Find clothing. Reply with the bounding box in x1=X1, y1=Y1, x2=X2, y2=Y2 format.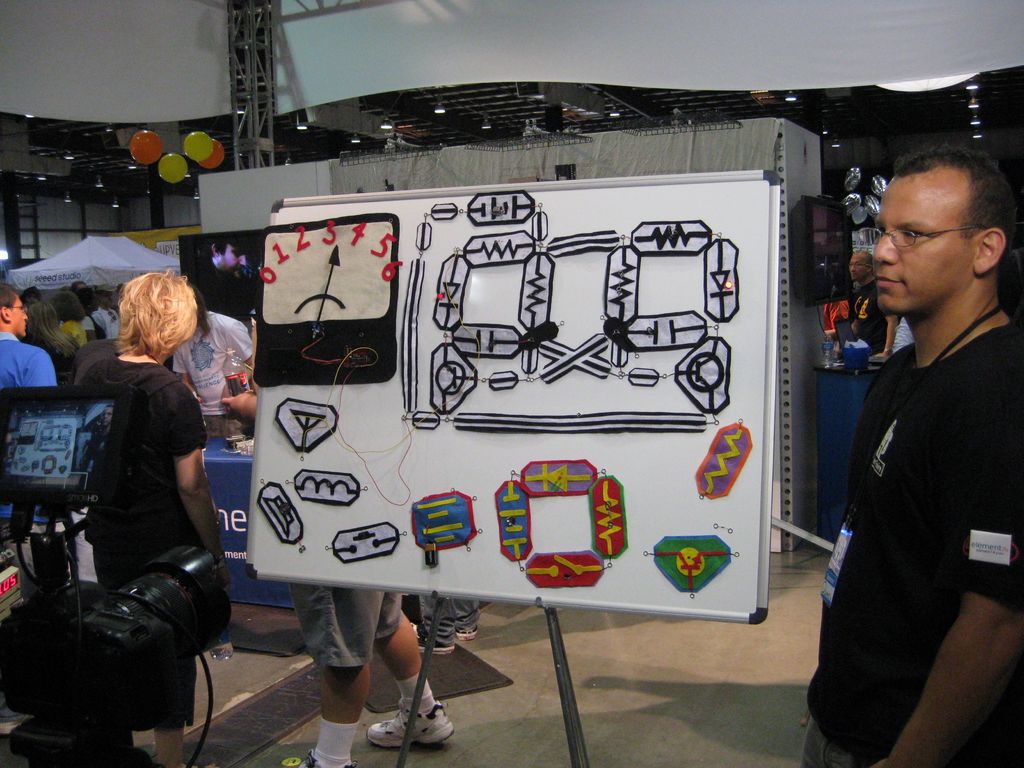
x1=416, y1=593, x2=476, y2=650.
